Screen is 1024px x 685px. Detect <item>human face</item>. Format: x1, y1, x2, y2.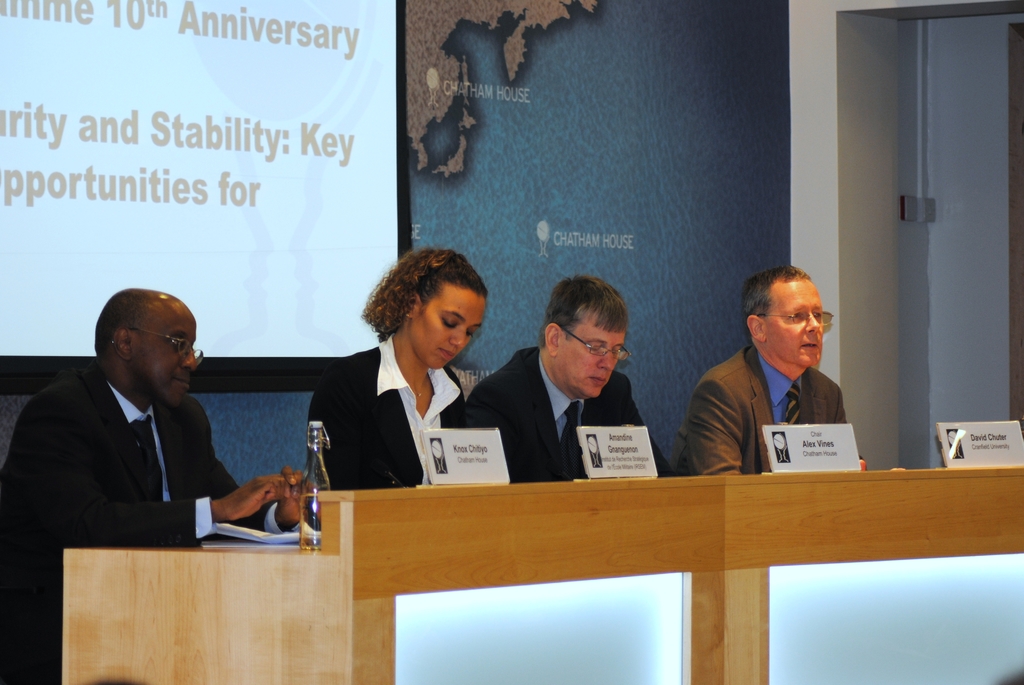
134, 308, 194, 402.
